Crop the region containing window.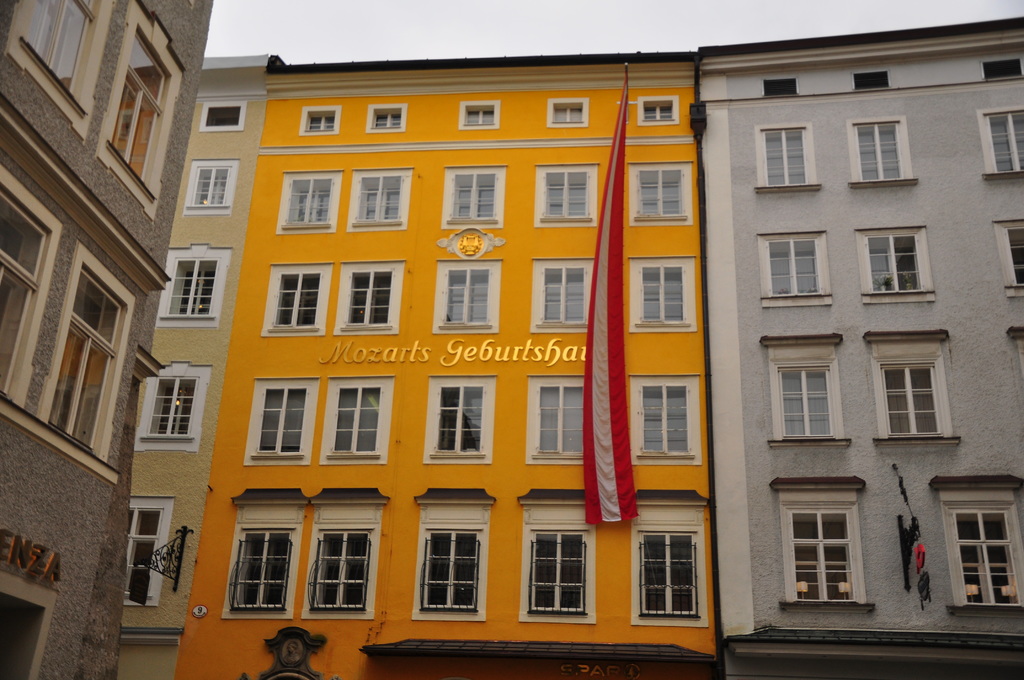
Crop region: l=189, t=156, r=239, b=222.
